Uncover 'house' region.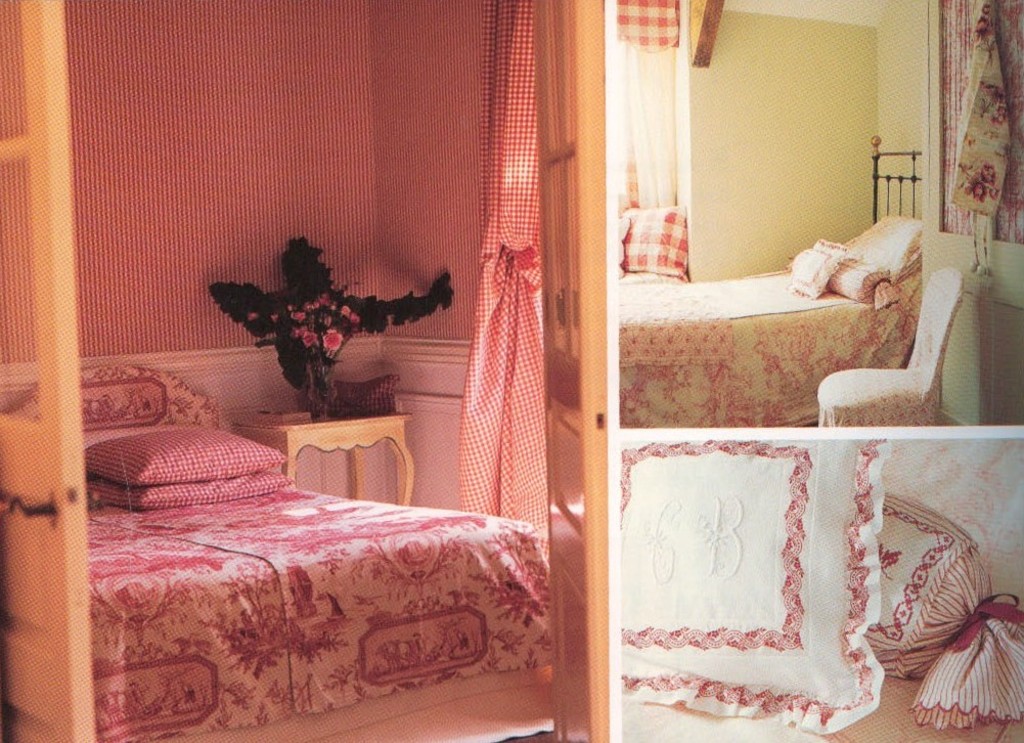
Uncovered: [622,437,1023,742].
